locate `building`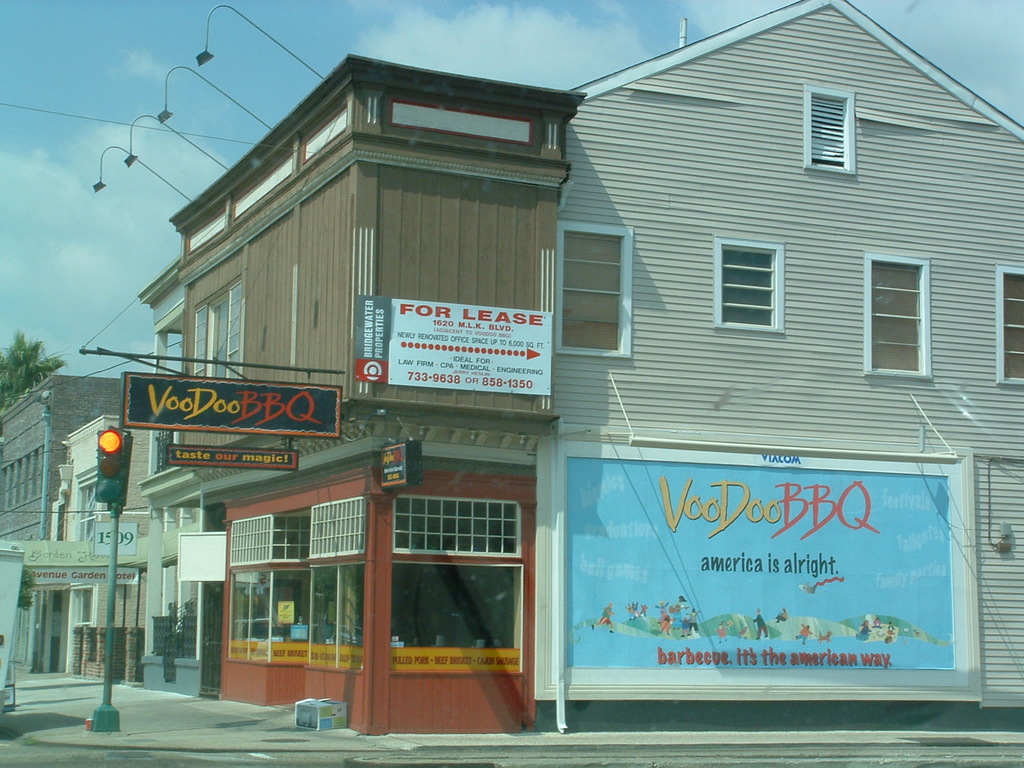
detection(0, 372, 124, 666)
